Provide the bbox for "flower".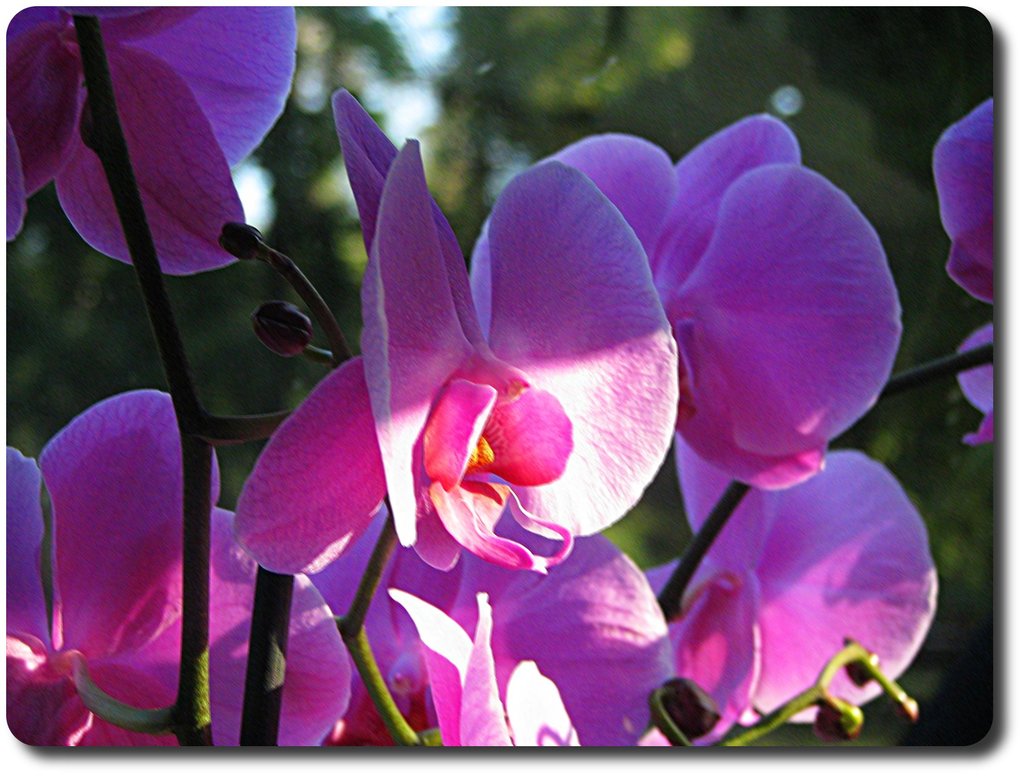
region(3, 5, 299, 281).
